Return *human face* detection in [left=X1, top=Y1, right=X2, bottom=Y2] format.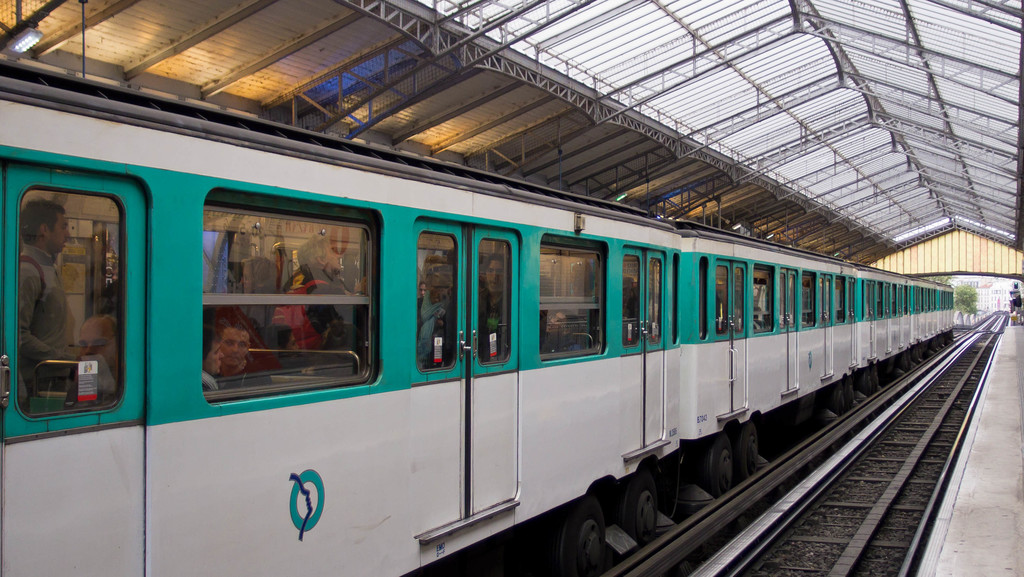
[left=490, top=261, right=500, bottom=295].
